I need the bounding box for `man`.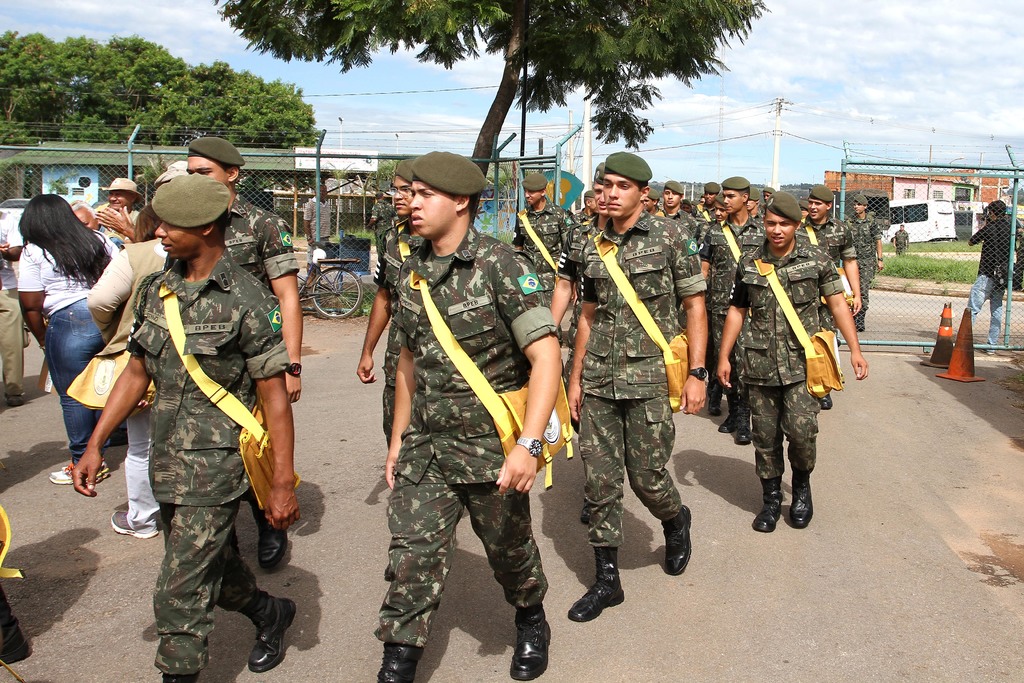
Here it is: BBox(303, 183, 331, 285).
